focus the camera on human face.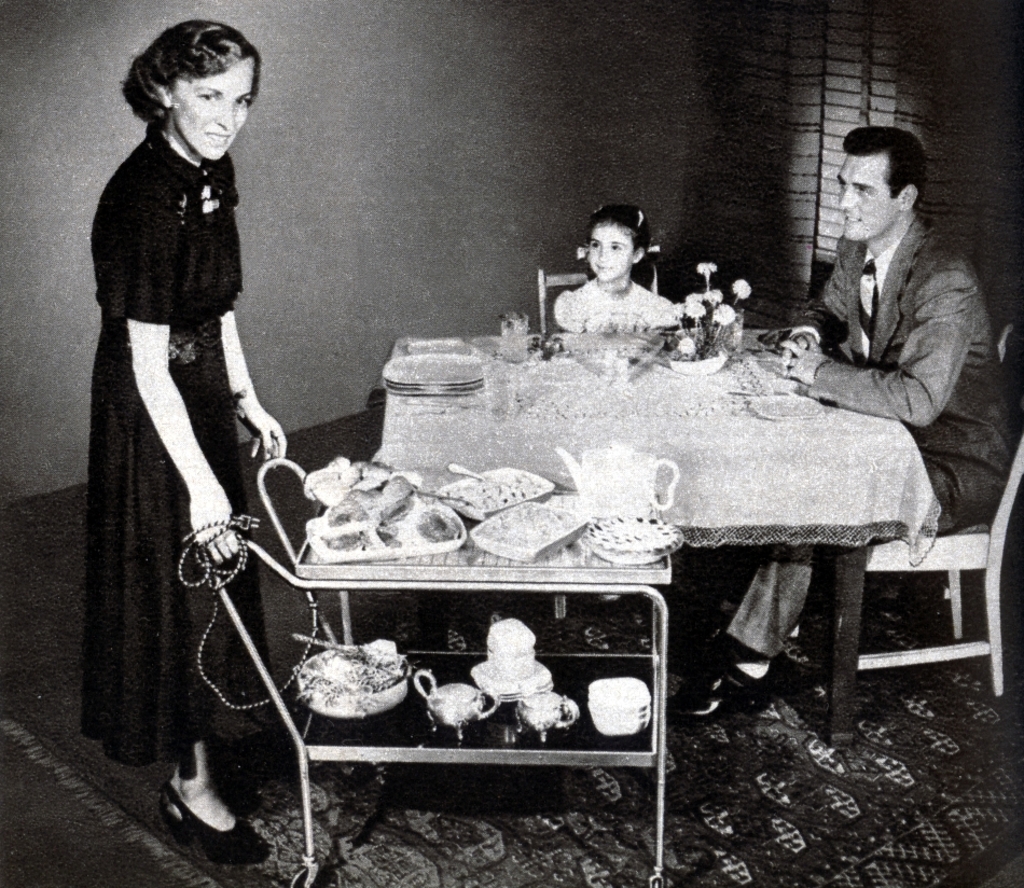
Focus region: x1=591 y1=212 x2=641 y2=286.
